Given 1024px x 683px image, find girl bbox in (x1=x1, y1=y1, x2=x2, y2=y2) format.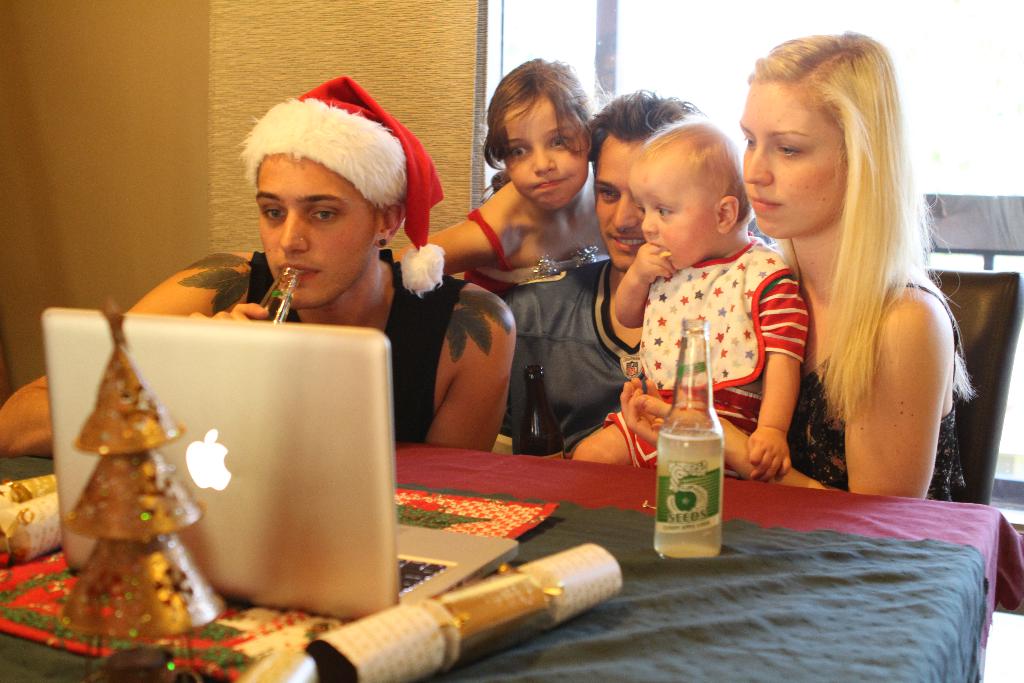
(x1=386, y1=55, x2=613, y2=298).
